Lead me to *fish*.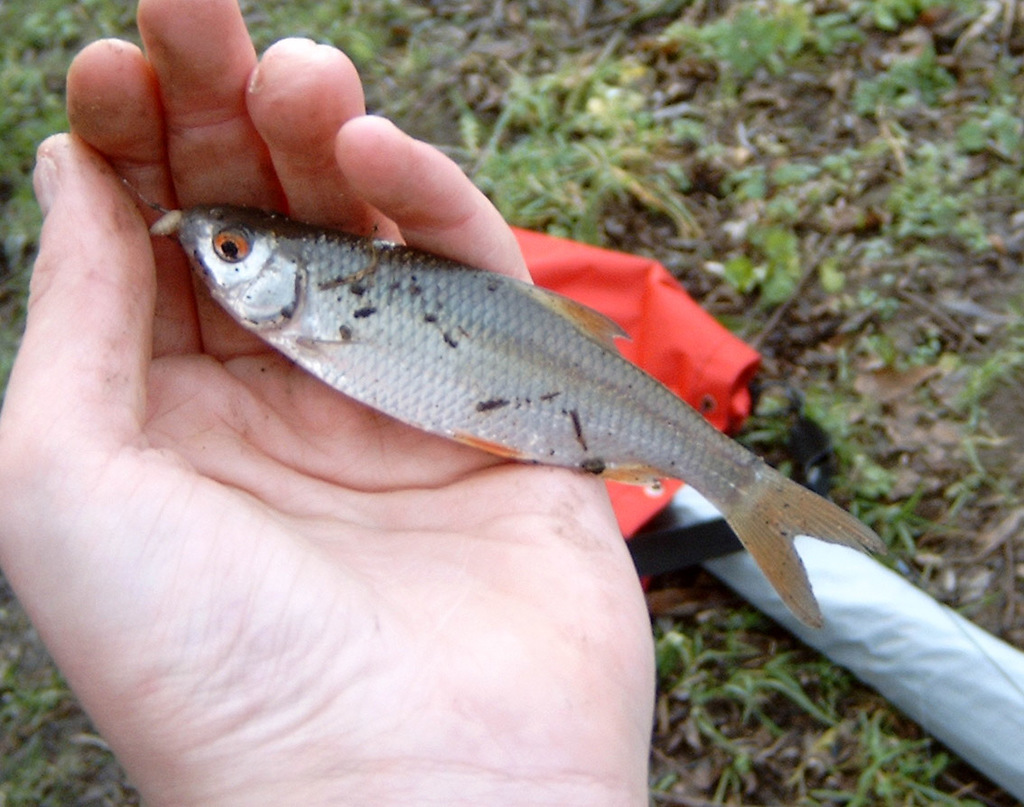
Lead to region(115, 174, 897, 629).
